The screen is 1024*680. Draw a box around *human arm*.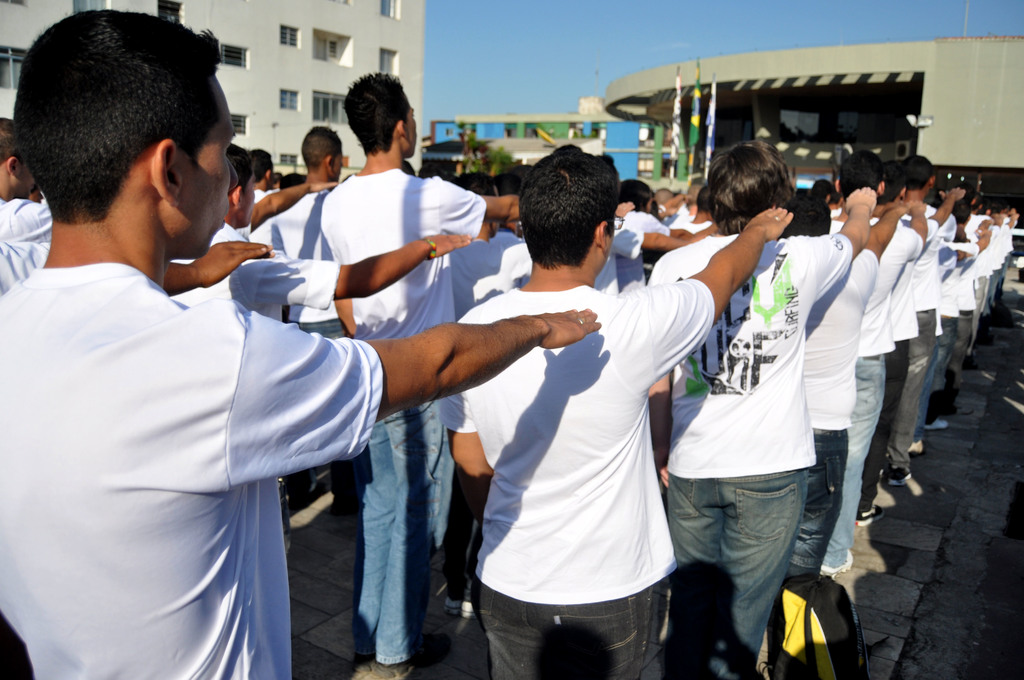
bbox=[973, 217, 989, 234].
